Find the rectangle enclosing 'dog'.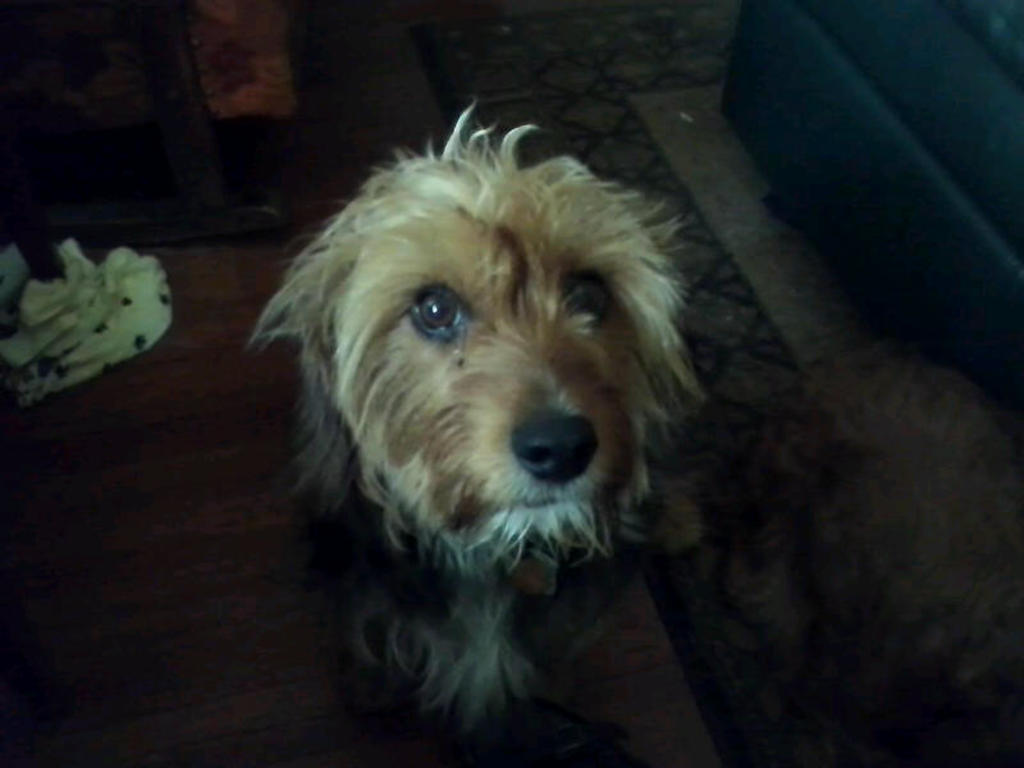
[242,96,703,727].
